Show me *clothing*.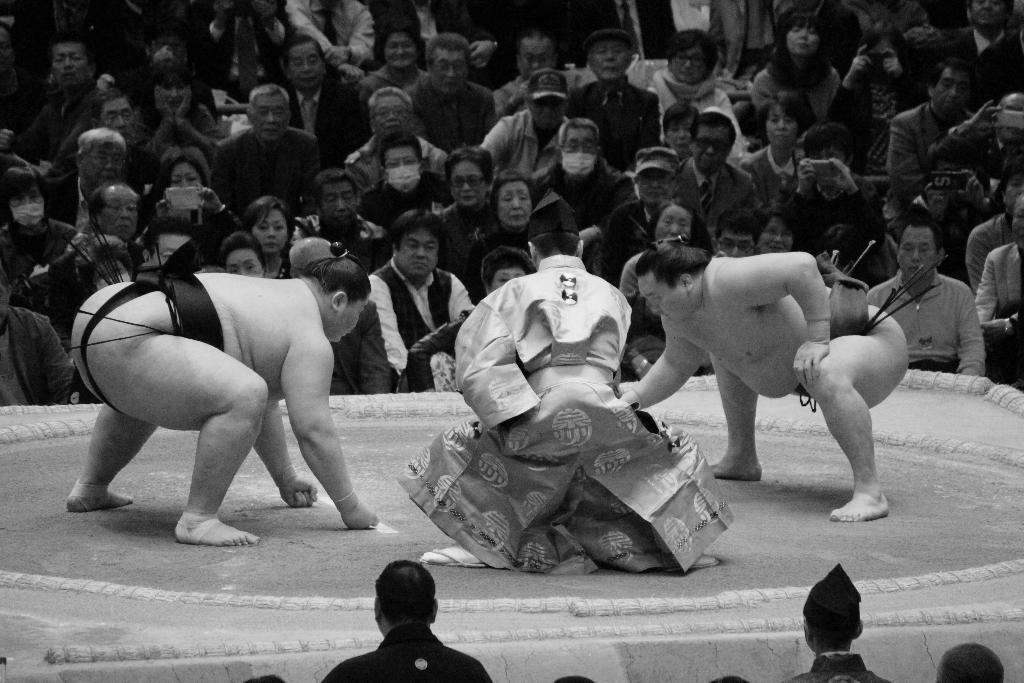
*clothing* is here: locate(320, 623, 490, 682).
